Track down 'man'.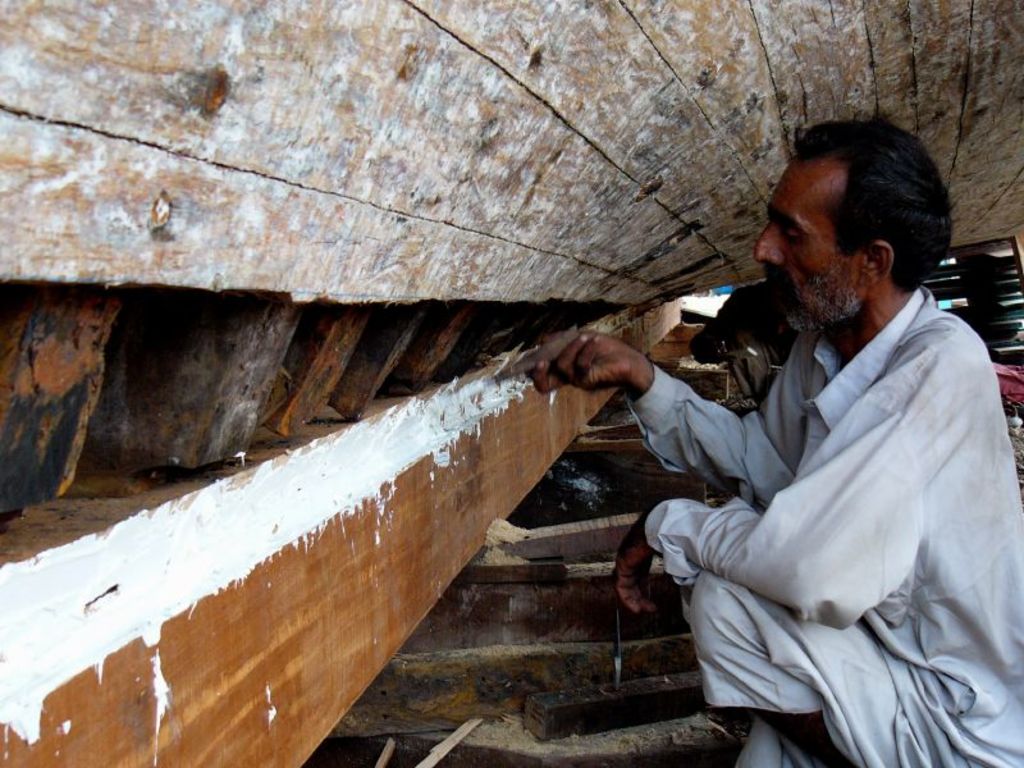
Tracked to <bbox>532, 97, 951, 754</bbox>.
